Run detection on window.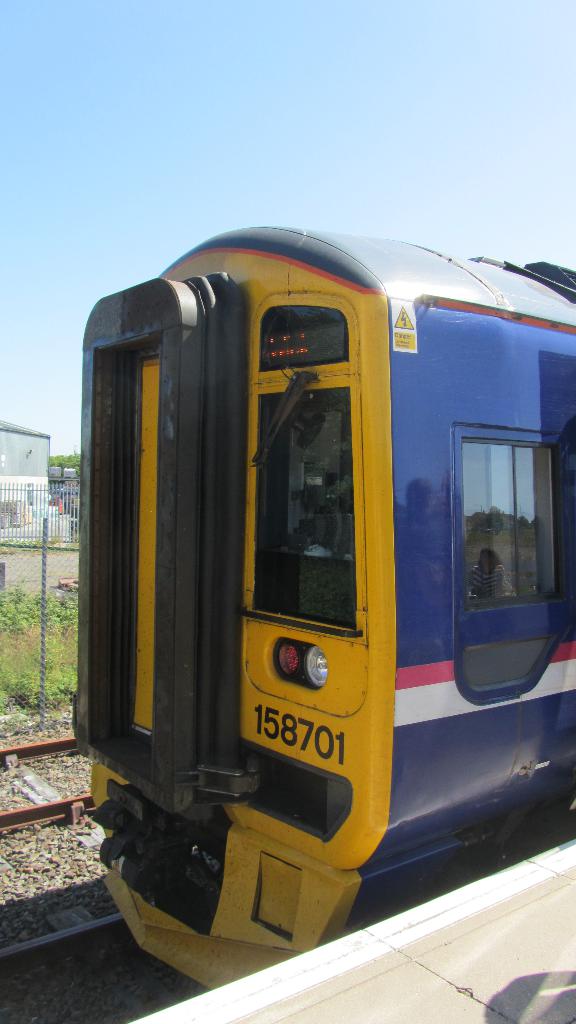
Result: (x1=441, y1=433, x2=563, y2=701).
